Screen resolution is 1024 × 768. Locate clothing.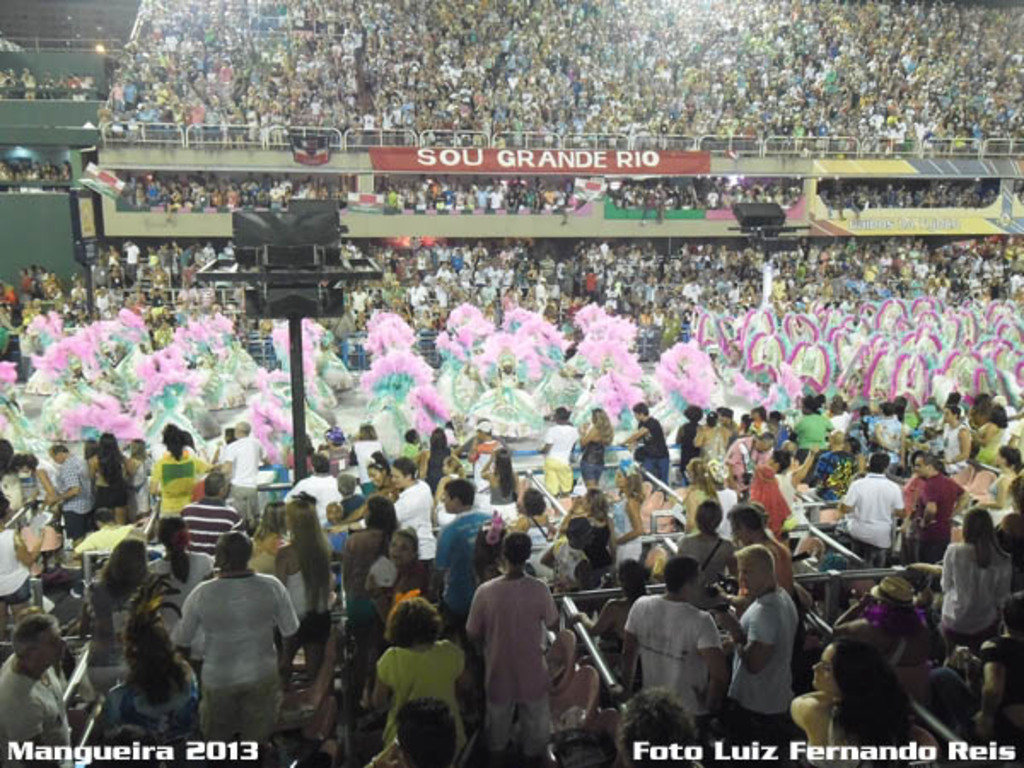
region(335, 495, 372, 522).
